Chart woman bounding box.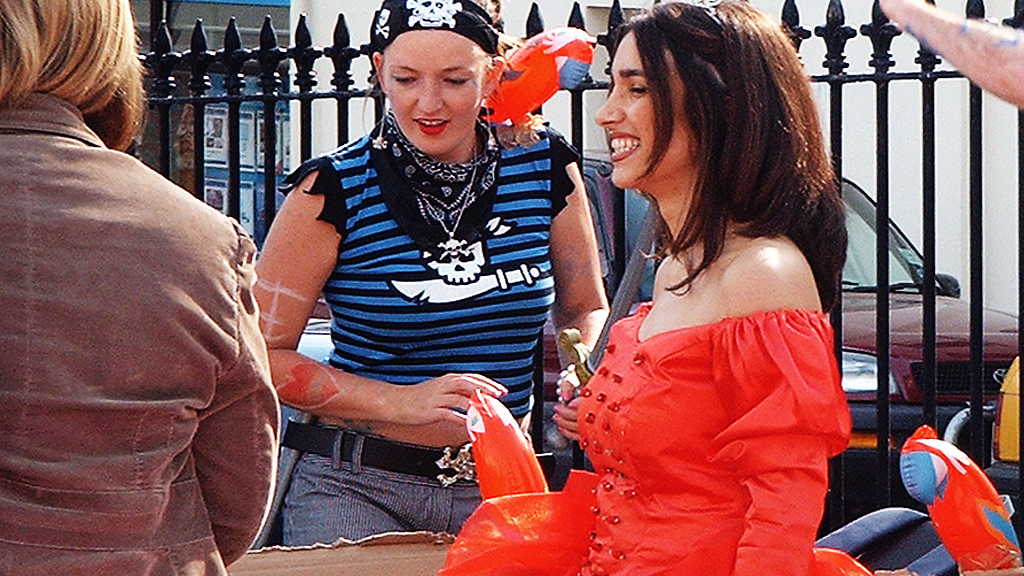
Charted: bbox=(459, 6, 868, 575).
